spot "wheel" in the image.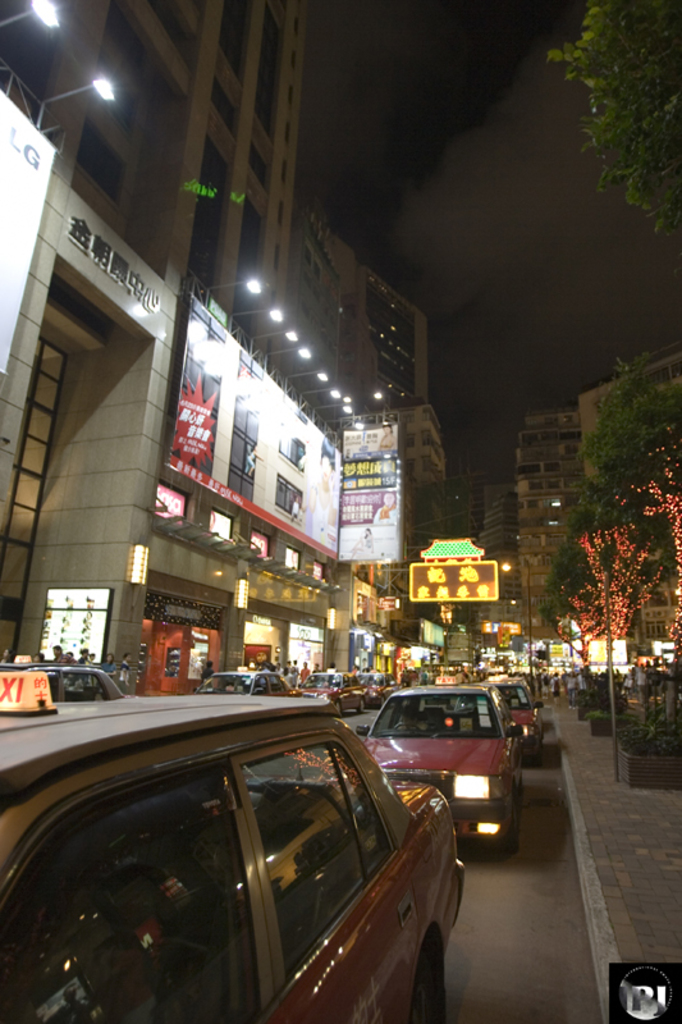
"wheel" found at 503 788 518 855.
